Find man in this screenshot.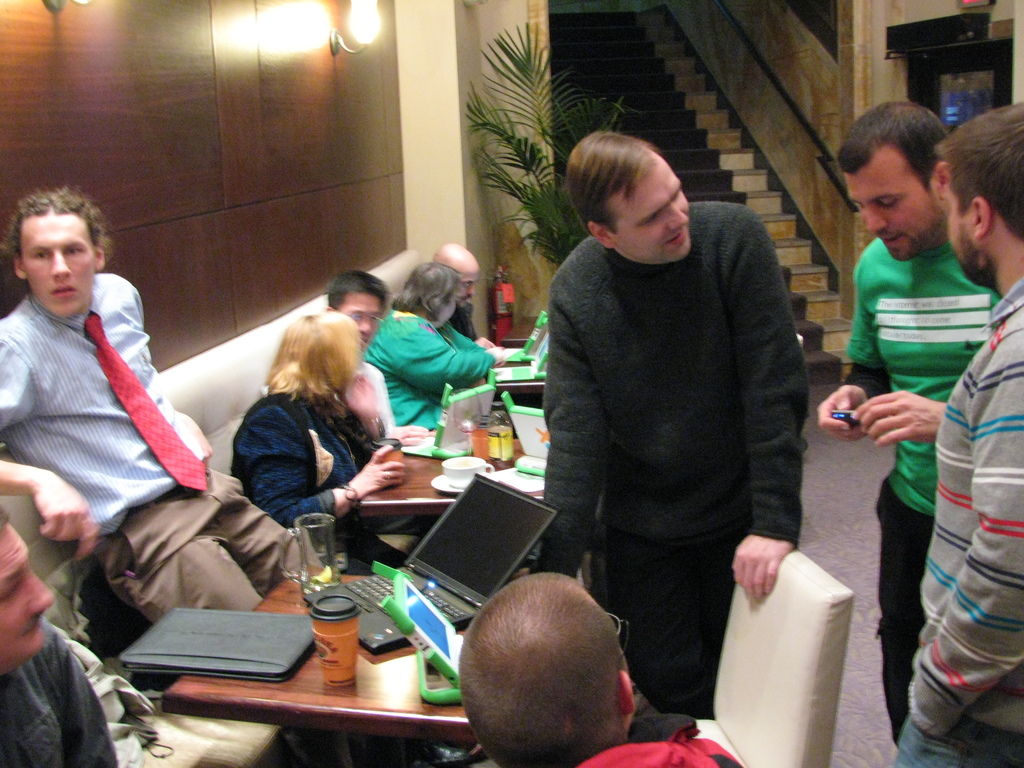
The bounding box for man is box(885, 111, 1023, 767).
